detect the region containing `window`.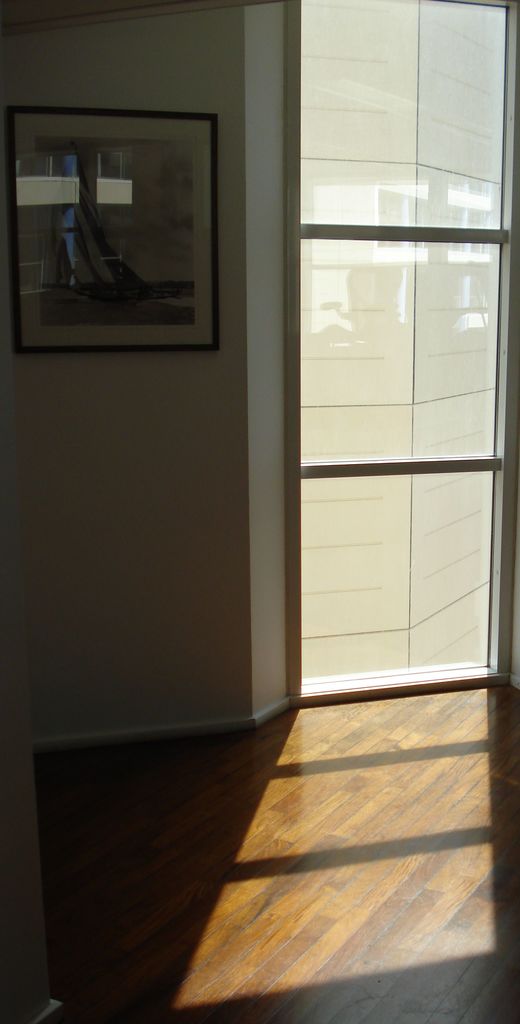
284 0 519 707.
